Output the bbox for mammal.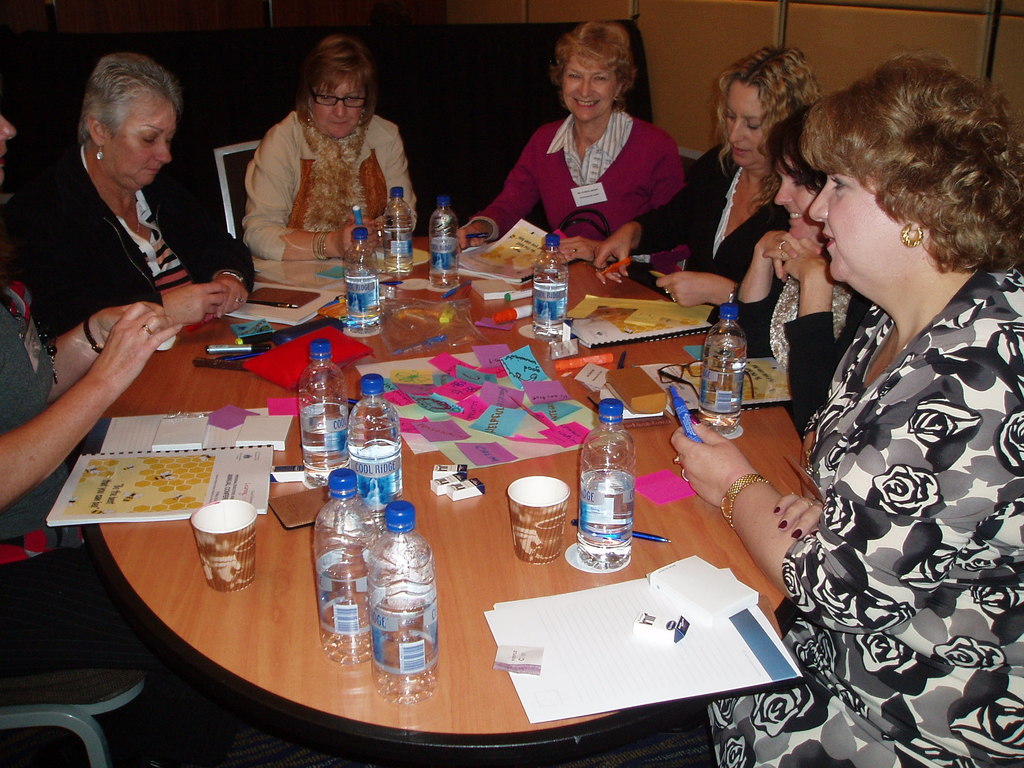
region(0, 109, 190, 712).
